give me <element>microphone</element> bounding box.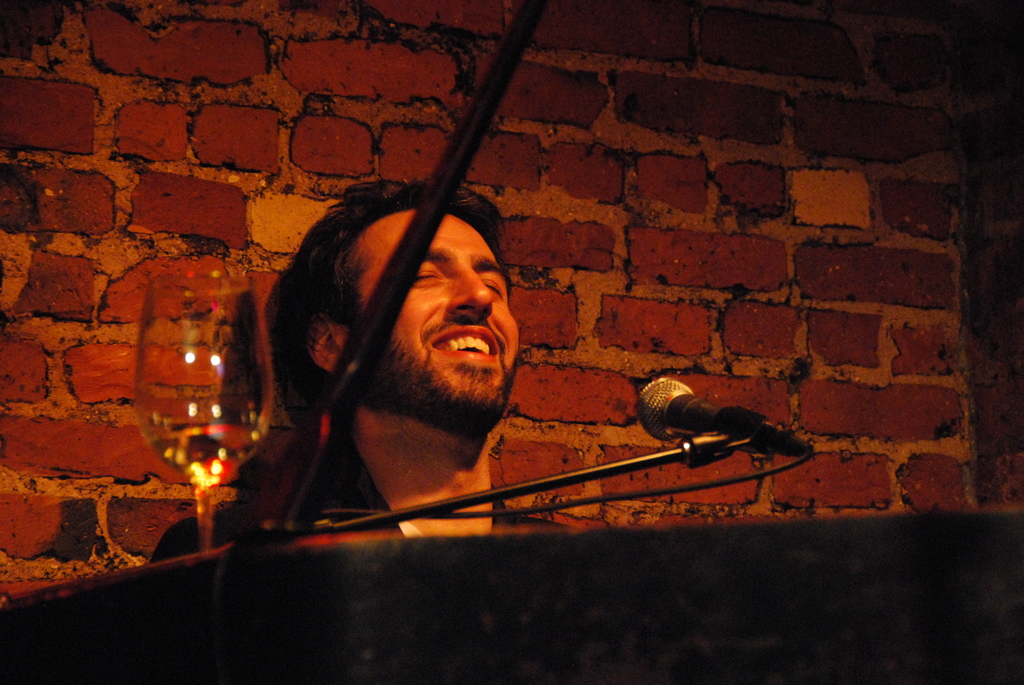
l=636, t=377, r=812, b=448.
